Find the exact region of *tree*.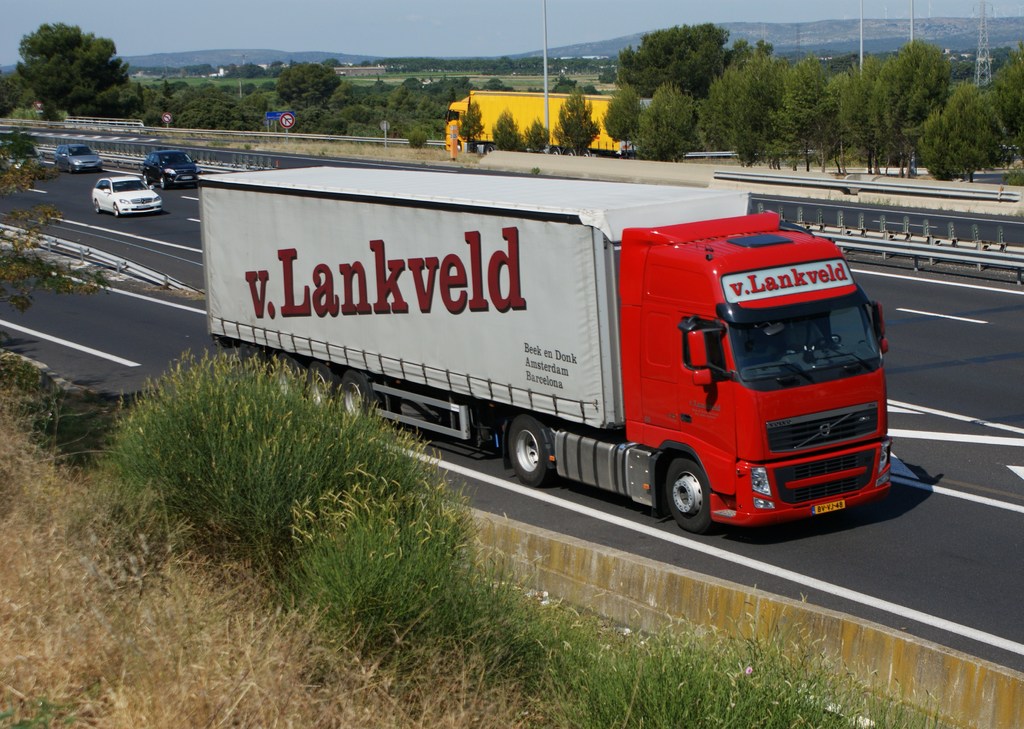
Exact region: box=[774, 47, 833, 163].
